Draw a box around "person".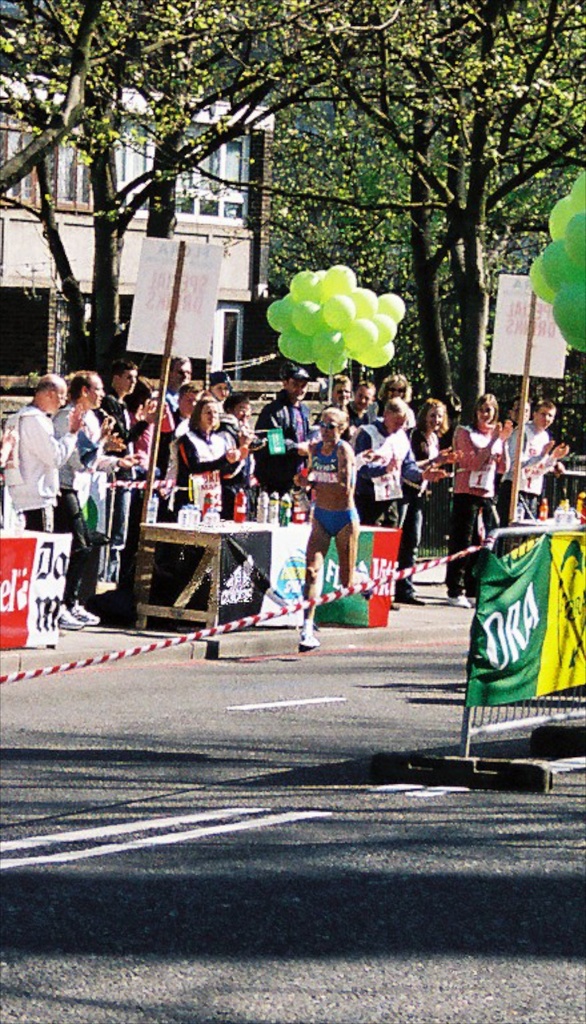
rect(49, 364, 112, 617).
